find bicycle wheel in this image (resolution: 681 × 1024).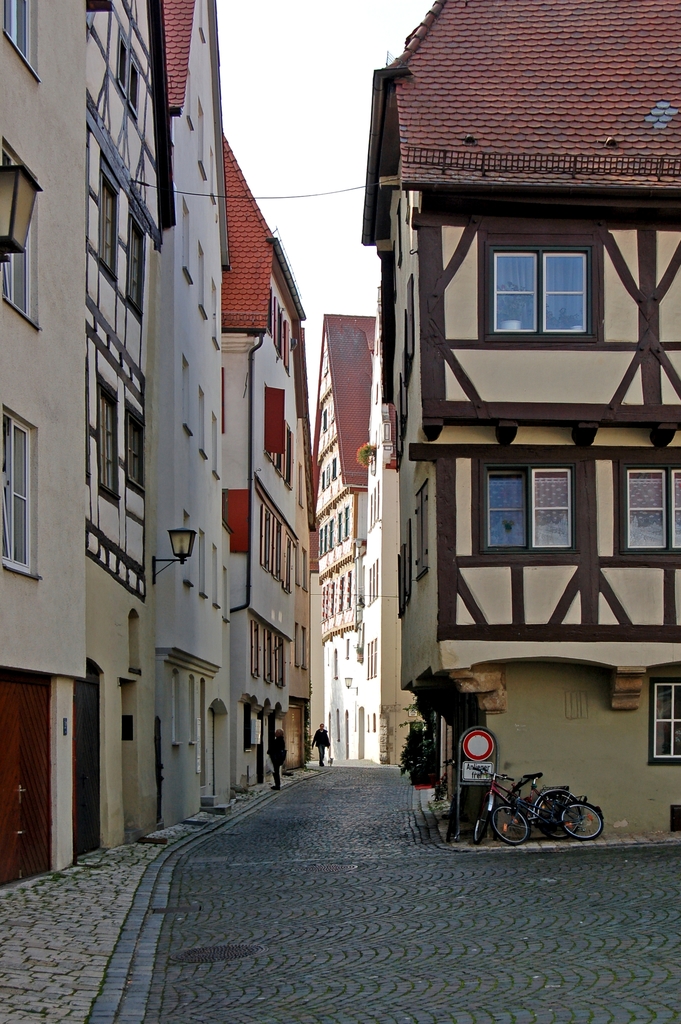
{"left": 557, "top": 801, "right": 604, "bottom": 844}.
